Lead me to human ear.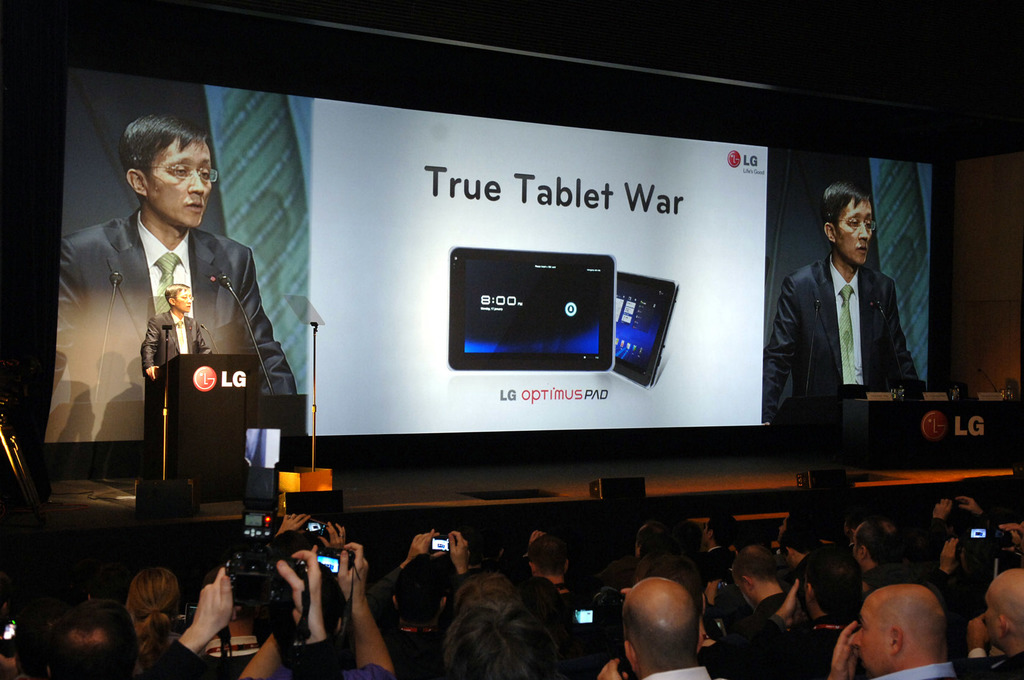
Lead to [left=997, top=615, right=1007, bottom=636].
